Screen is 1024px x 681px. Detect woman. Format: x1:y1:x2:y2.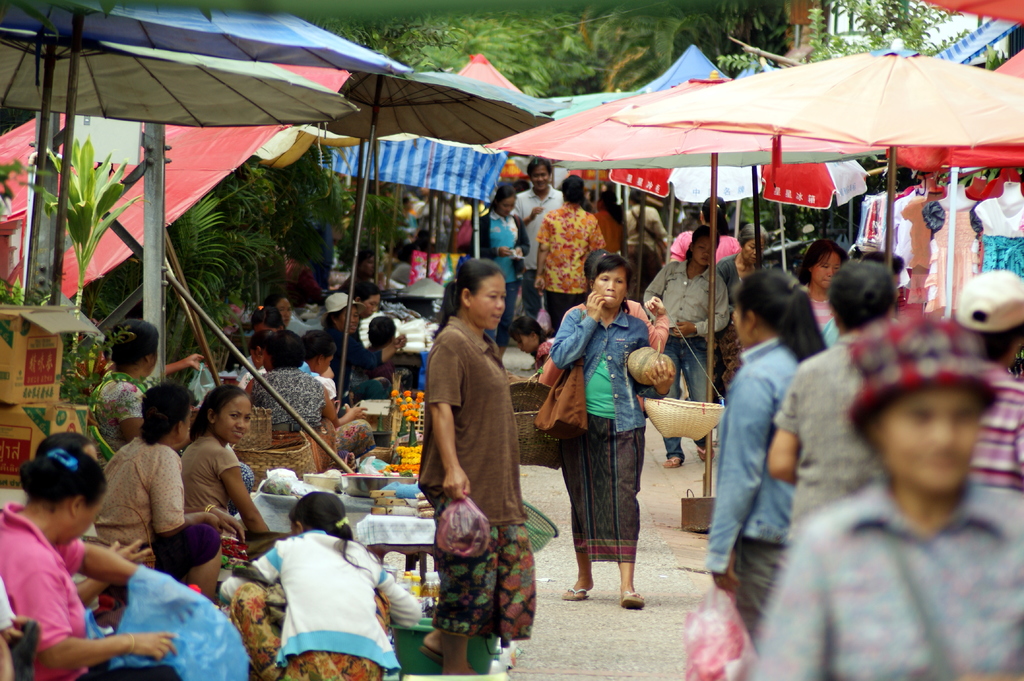
315:289:410:392.
